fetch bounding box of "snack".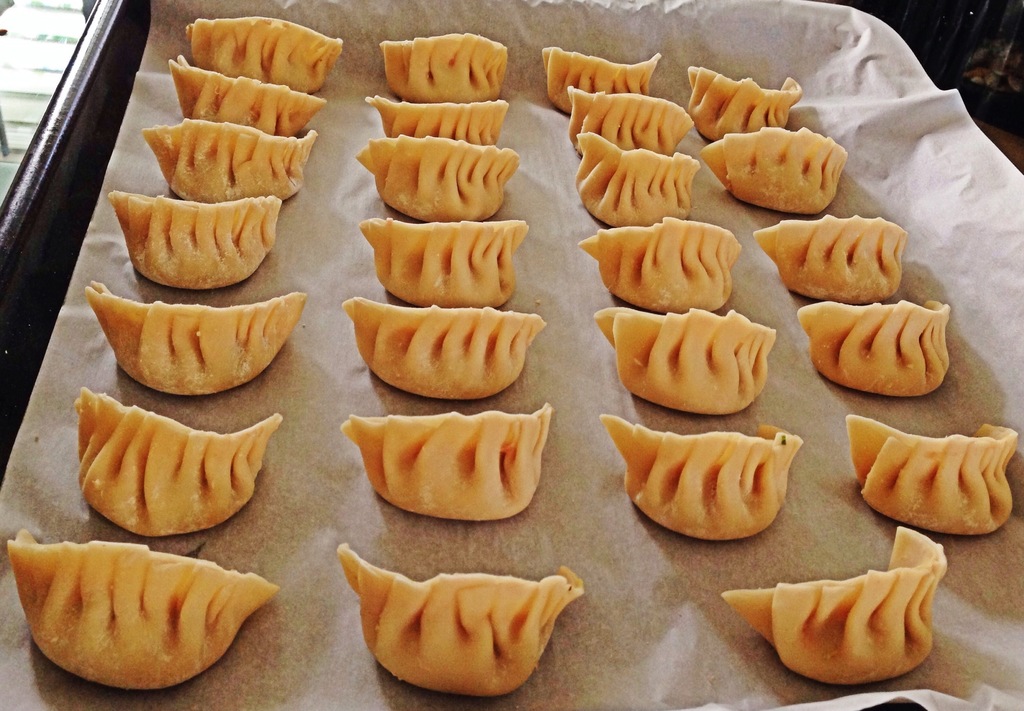
Bbox: {"left": 593, "top": 407, "right": 804, "bottom": 532}.
